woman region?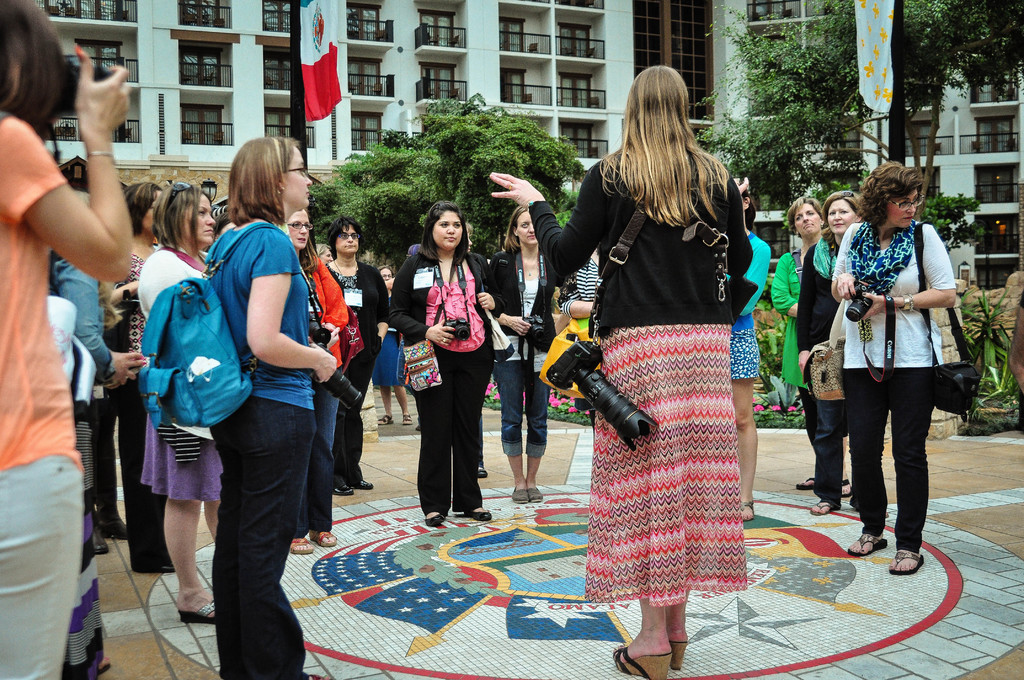
136,190,236,618
